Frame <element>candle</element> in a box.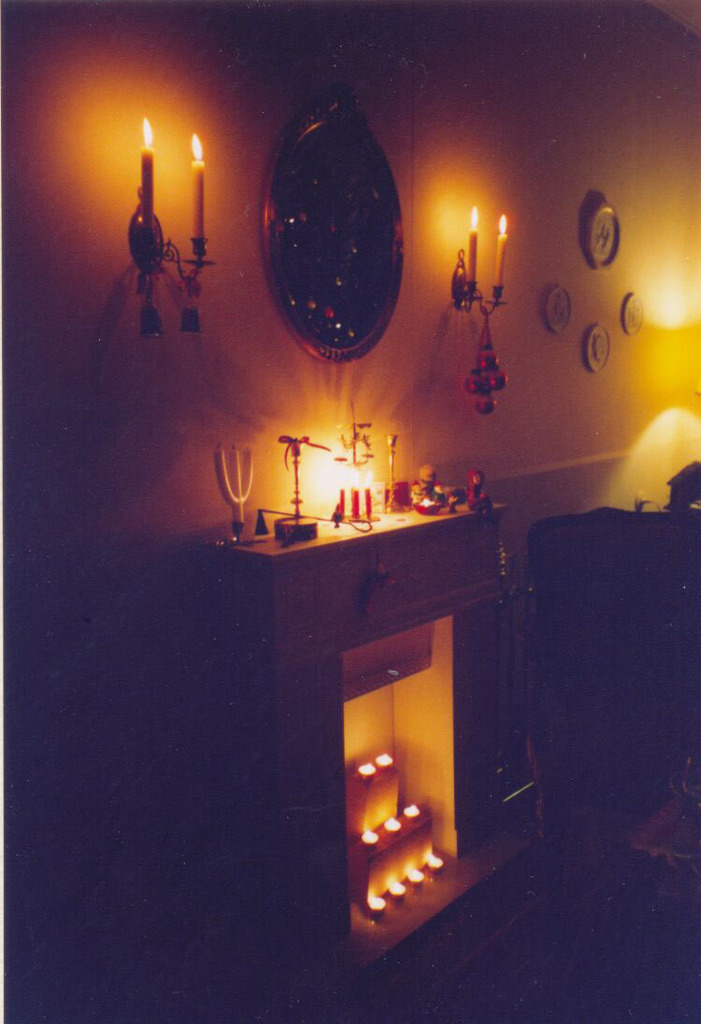
[left=137, top=121, right=153, bottom=206].
